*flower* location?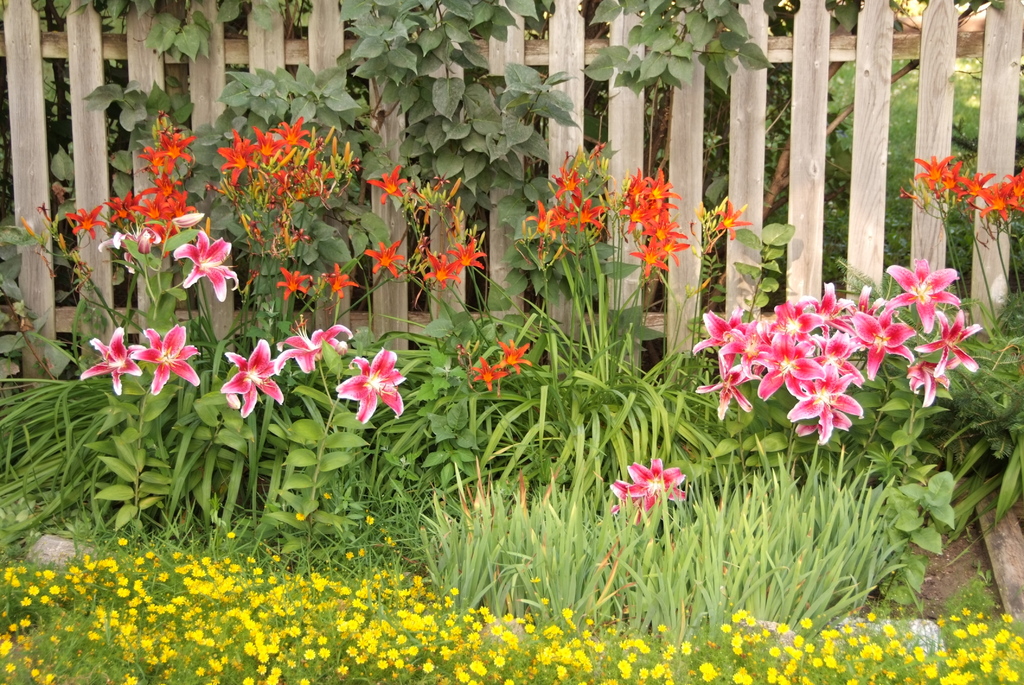
x1=575 y1=199 x2=608 y2=232
